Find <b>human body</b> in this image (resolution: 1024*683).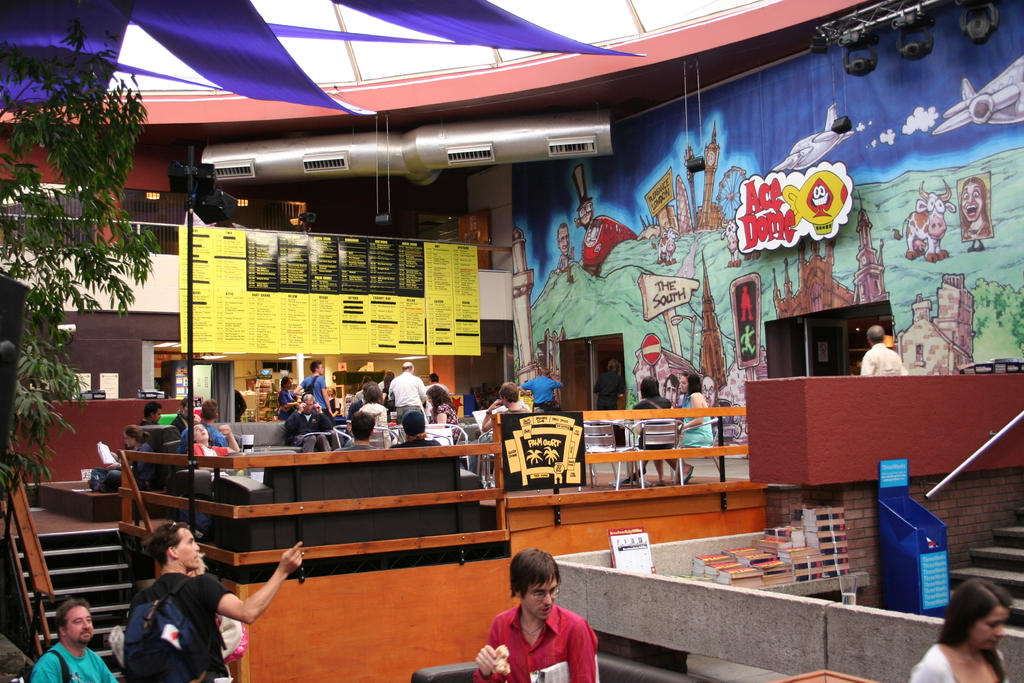
bbox=(181, 395, 228, 452).
